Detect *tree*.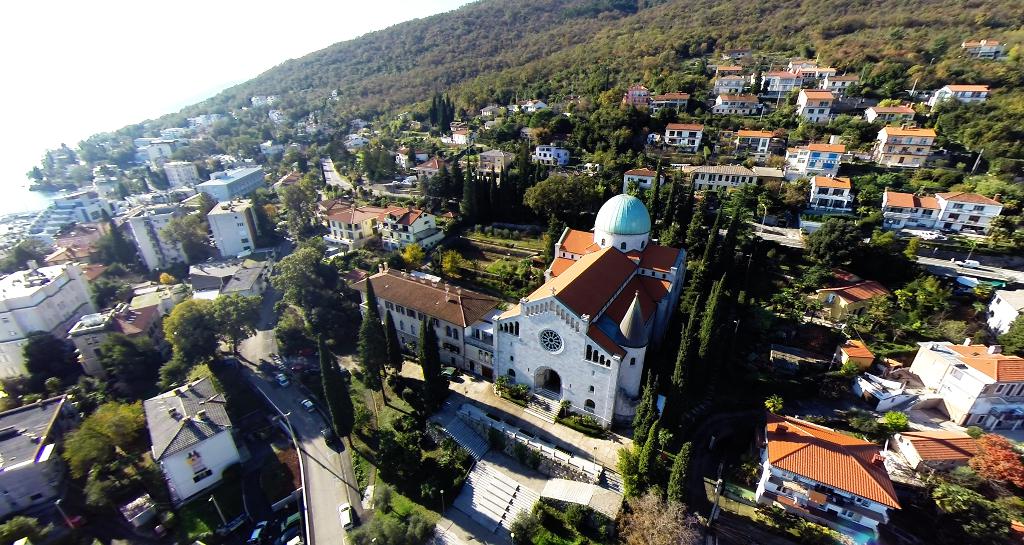
Detected at bbox=[419, 322, 444, 396].
